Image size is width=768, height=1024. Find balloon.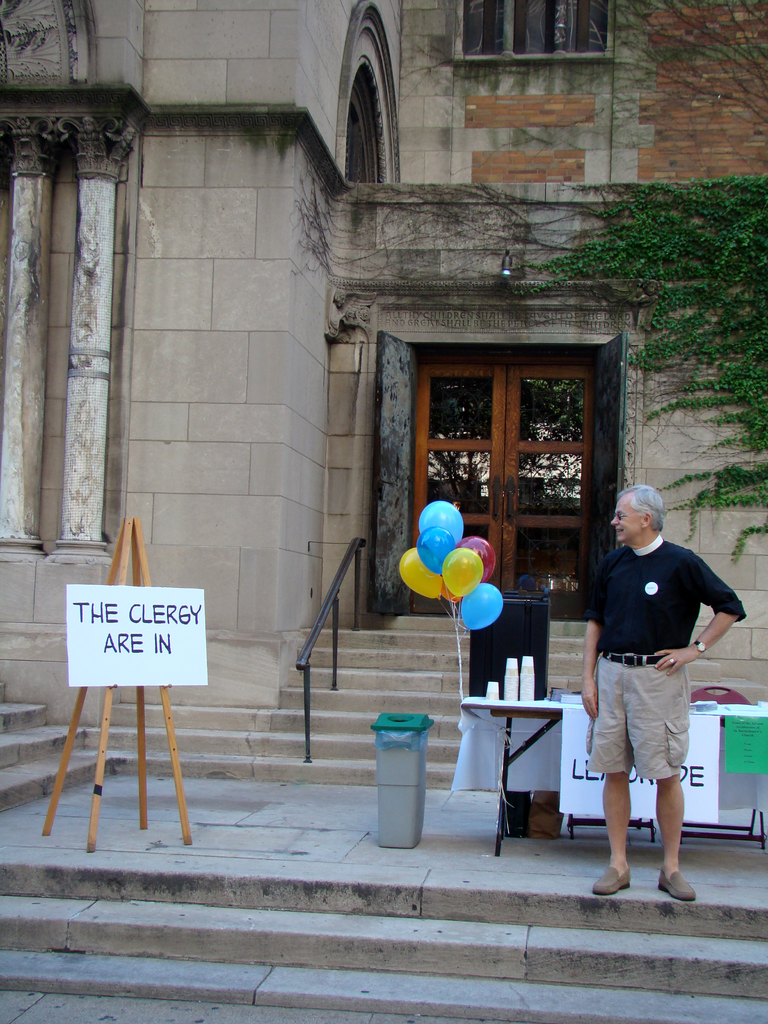
<bbox>415, 524, 454, 573</bbox>.
